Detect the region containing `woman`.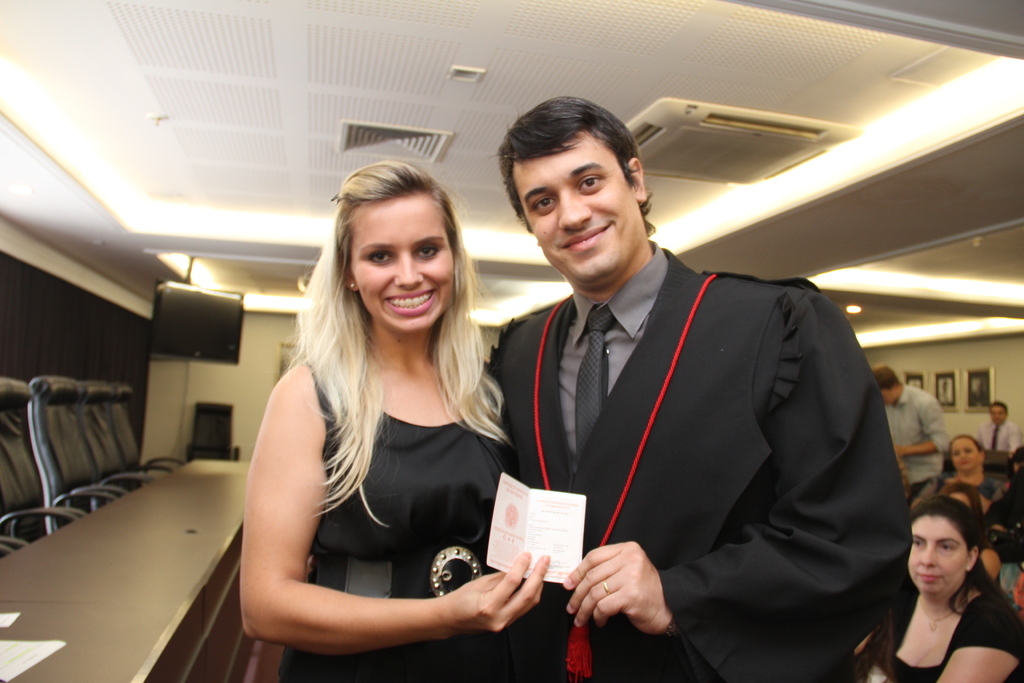
<box>878,503,1008,680</box>.
